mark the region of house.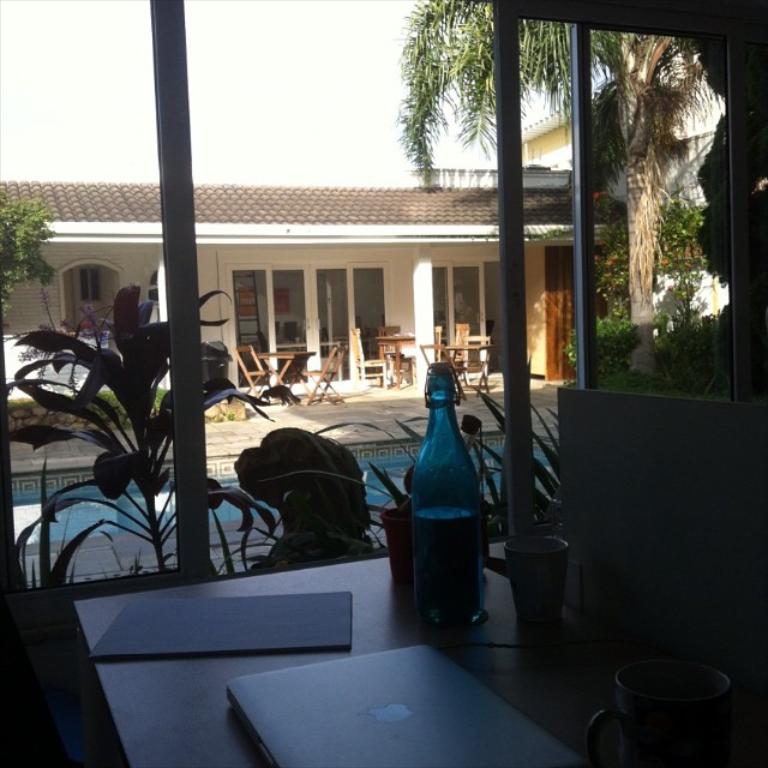
Region: (x1=0, y1=106, x2=685, y2=432).
